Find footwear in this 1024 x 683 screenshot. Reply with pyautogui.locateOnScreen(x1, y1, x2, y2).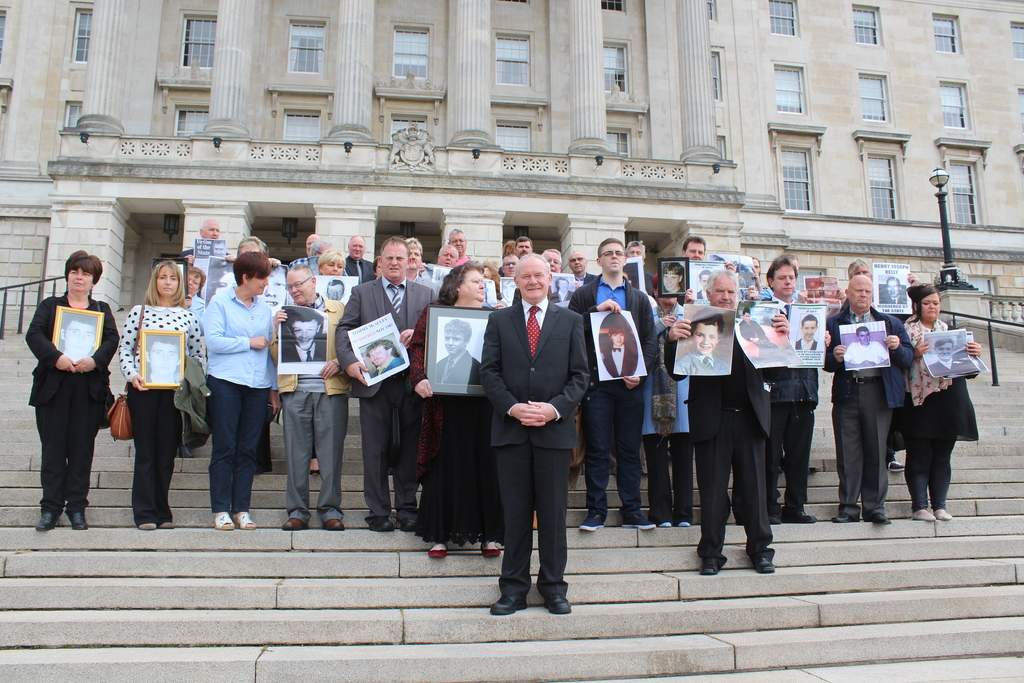
pyautogui.locateOnScreen(369, 517, 397, 531).
